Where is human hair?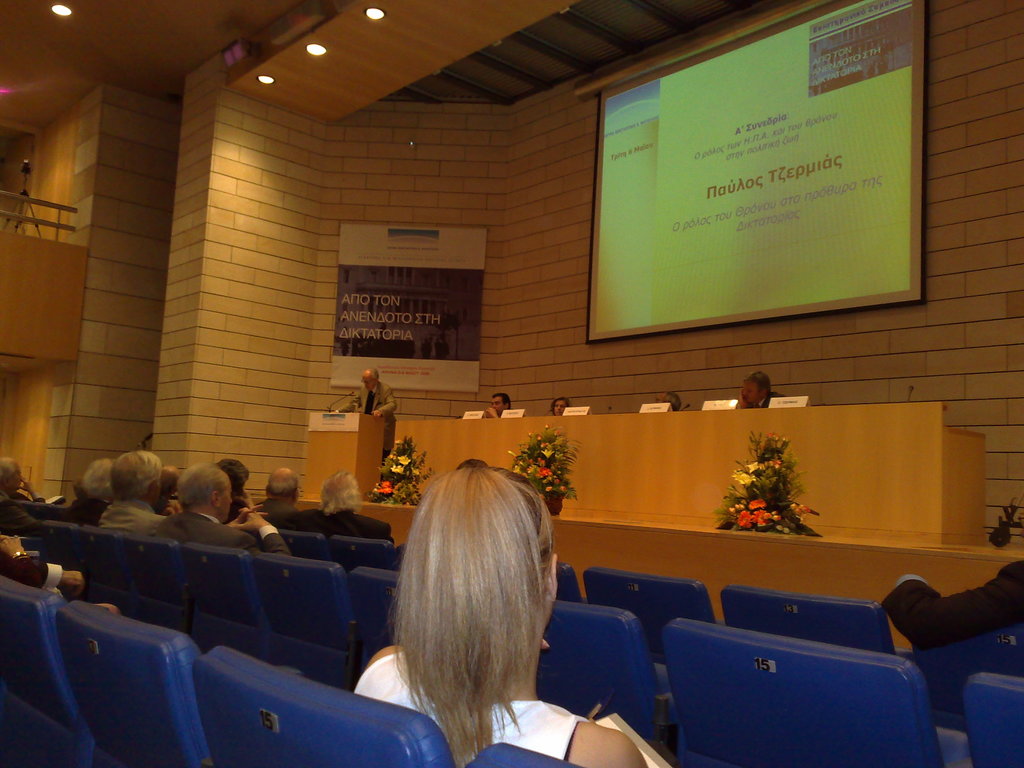
[177, 463, 230, 511].
